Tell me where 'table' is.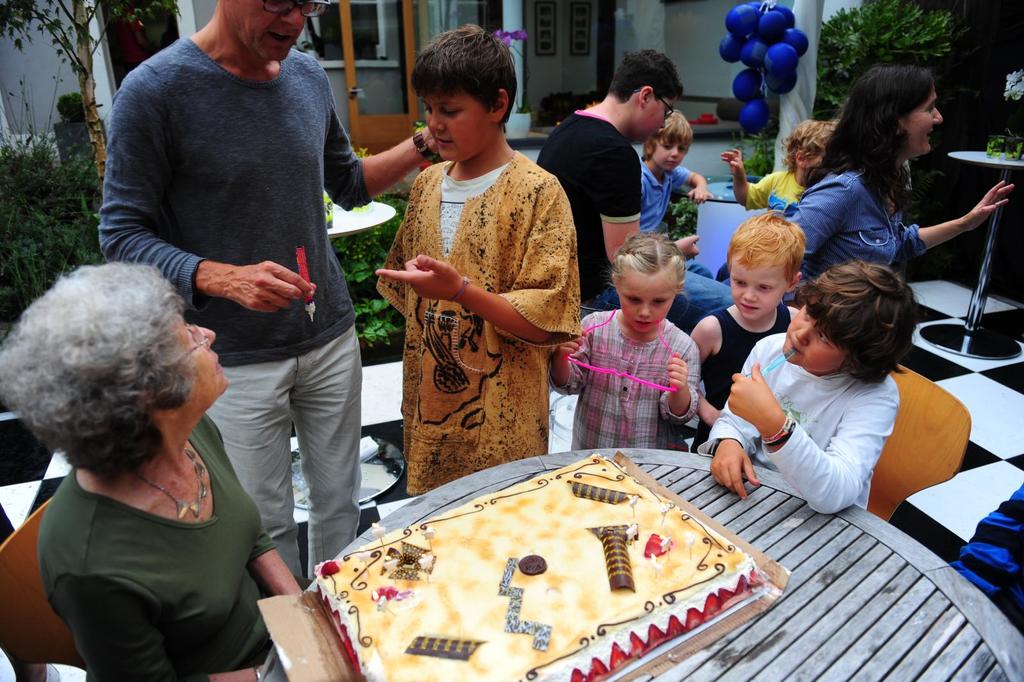
'table' is at box(263, 449, 1023, 681).
